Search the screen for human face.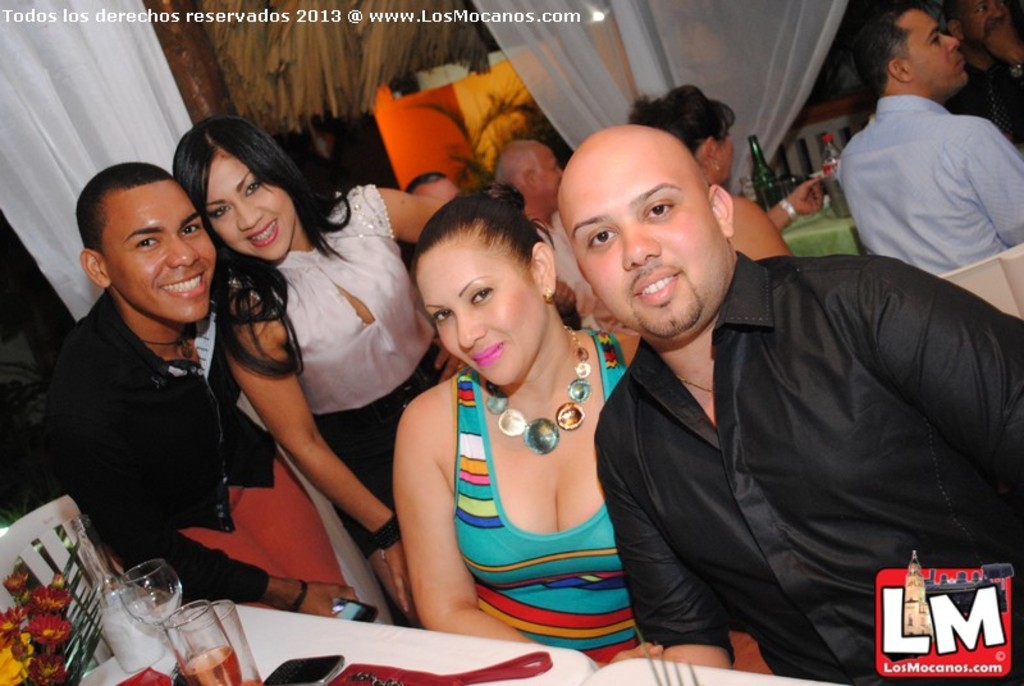
Found at BBox(902, 10, 963, 87).
